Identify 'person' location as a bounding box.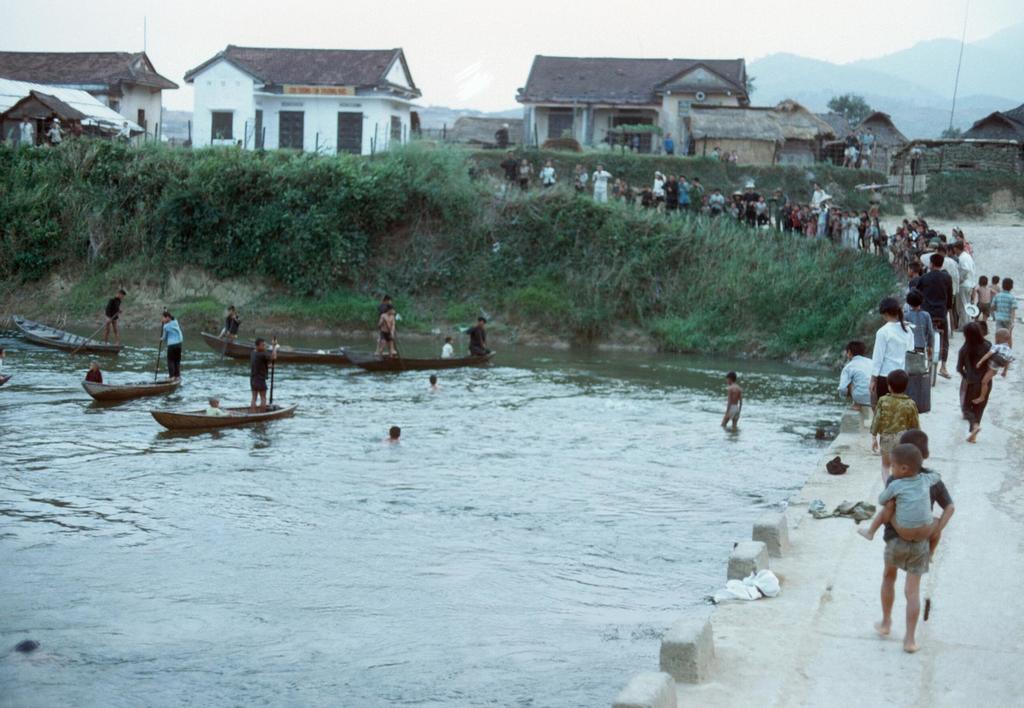
[247, 339, 278, 409].
